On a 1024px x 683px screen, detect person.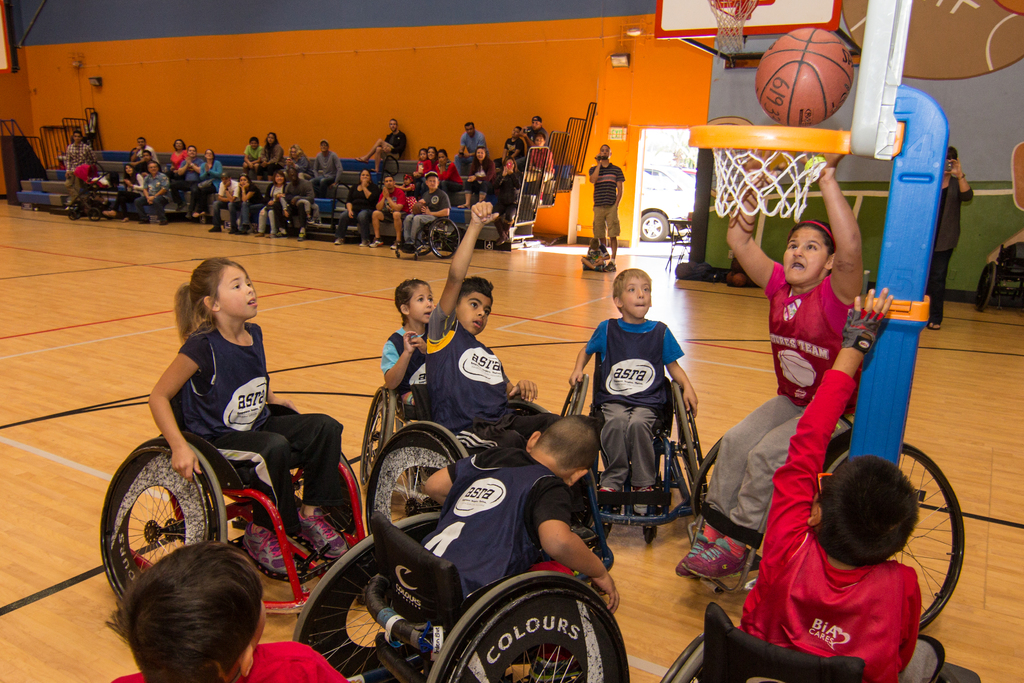
select_region(576, 233, 609, 270).
